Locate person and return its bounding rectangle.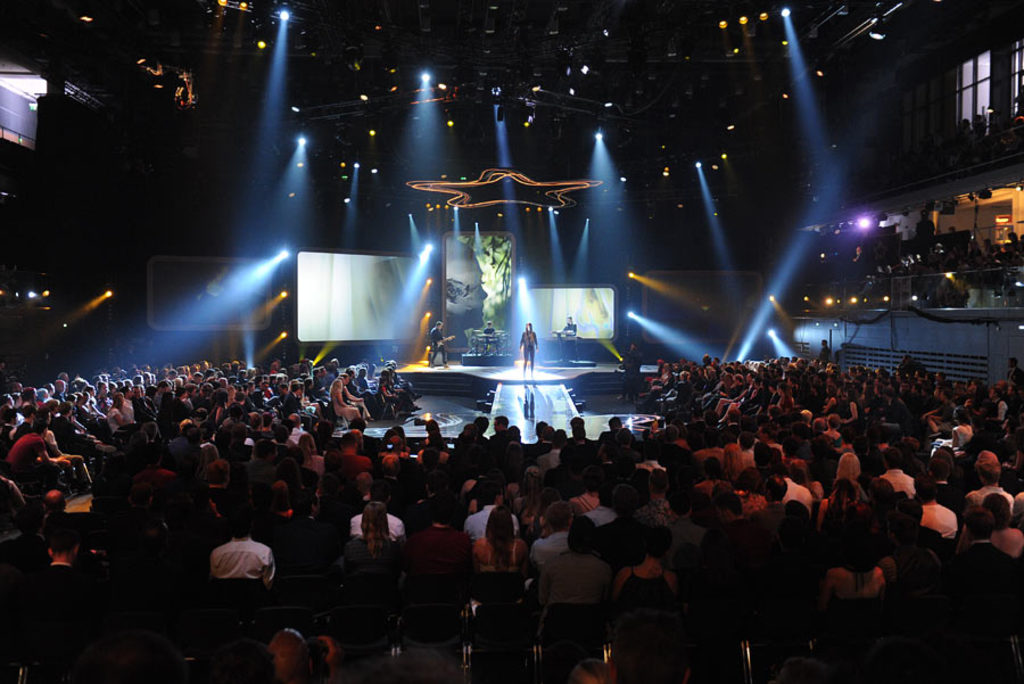
rect(519, 318, 540, 373).
